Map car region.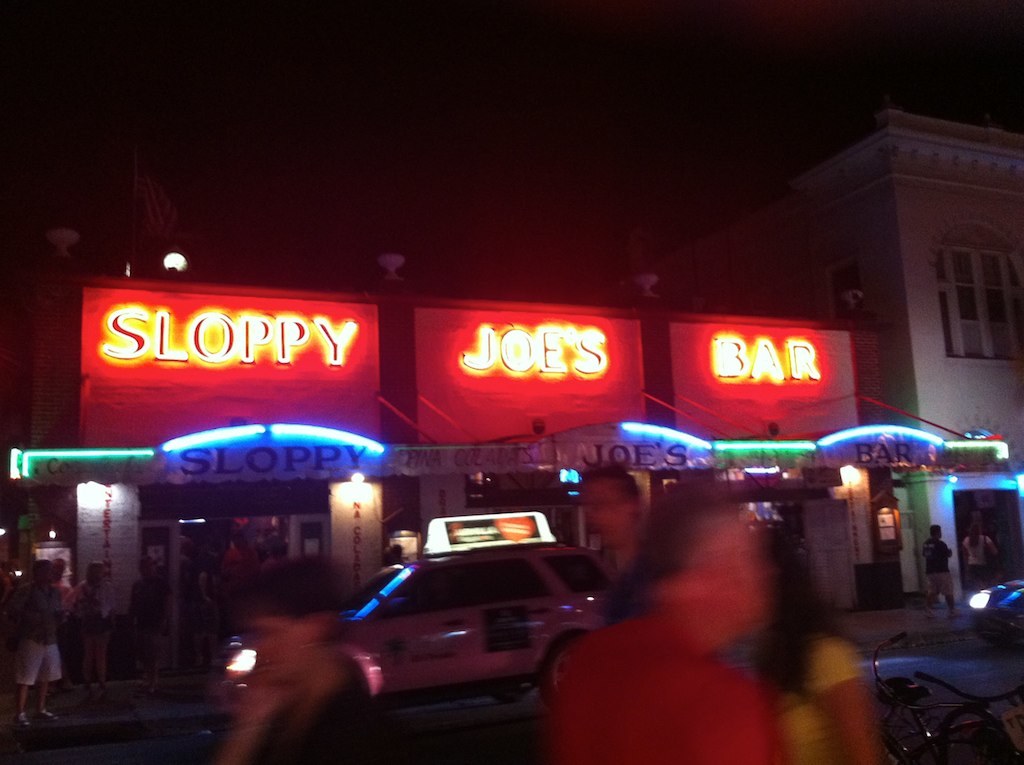
Mapped to crop(208, 517, 619, 715).
